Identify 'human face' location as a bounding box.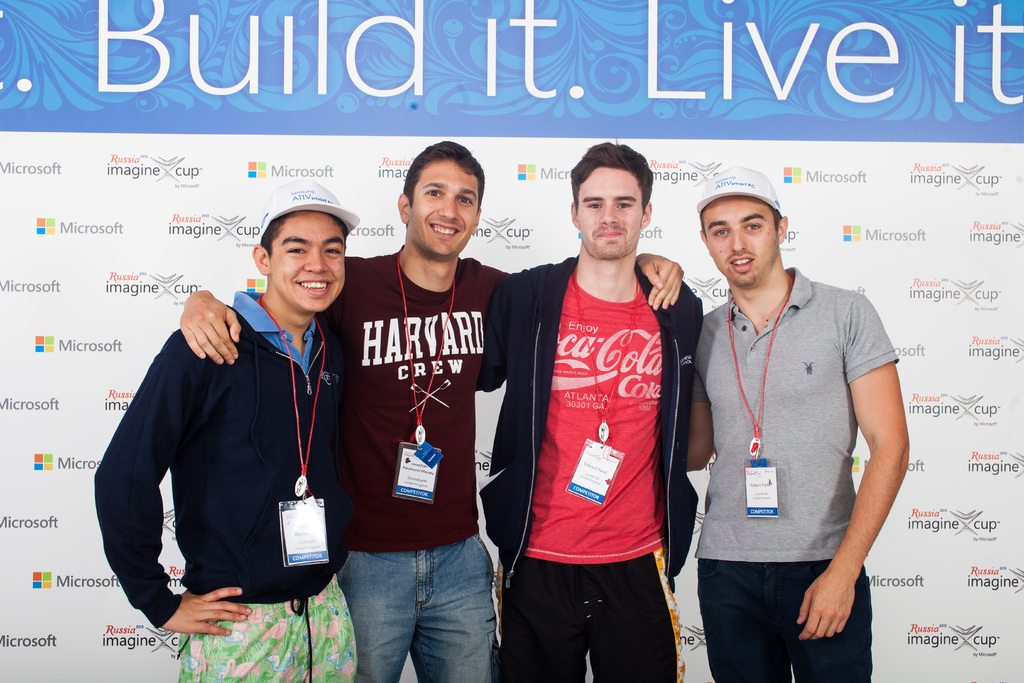
box(578, 169, 641, 256).
